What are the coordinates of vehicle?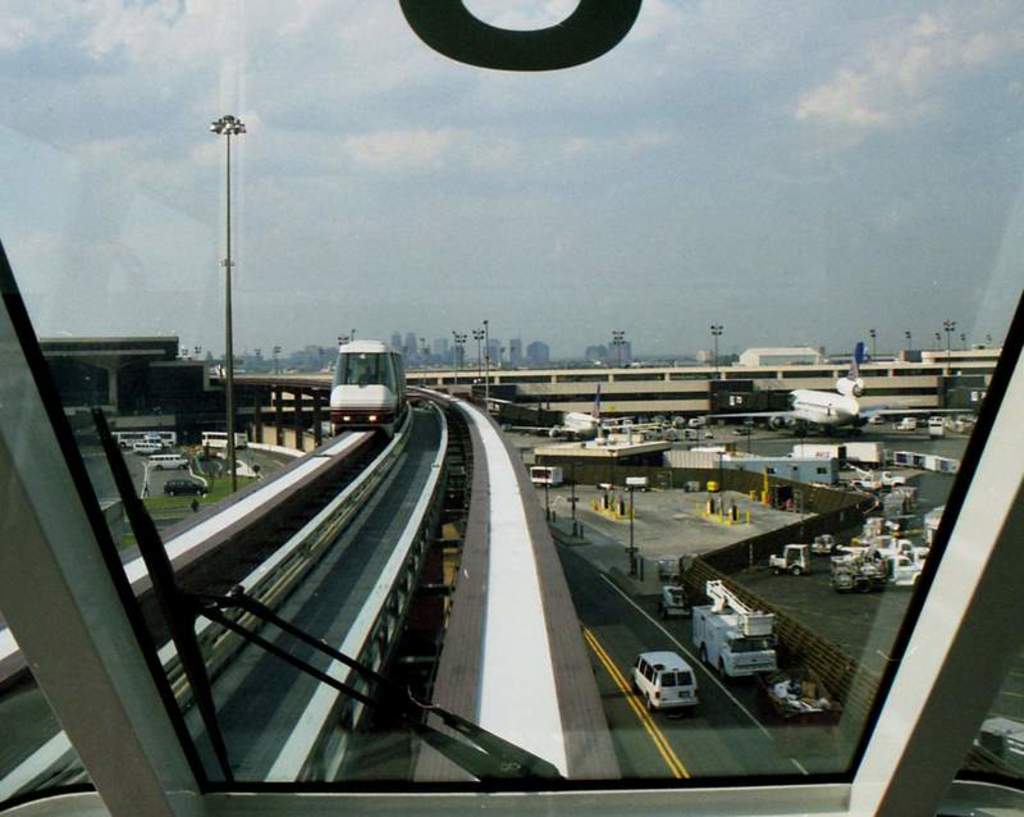
x1=699 y1=334 x2=969 y2=434.
